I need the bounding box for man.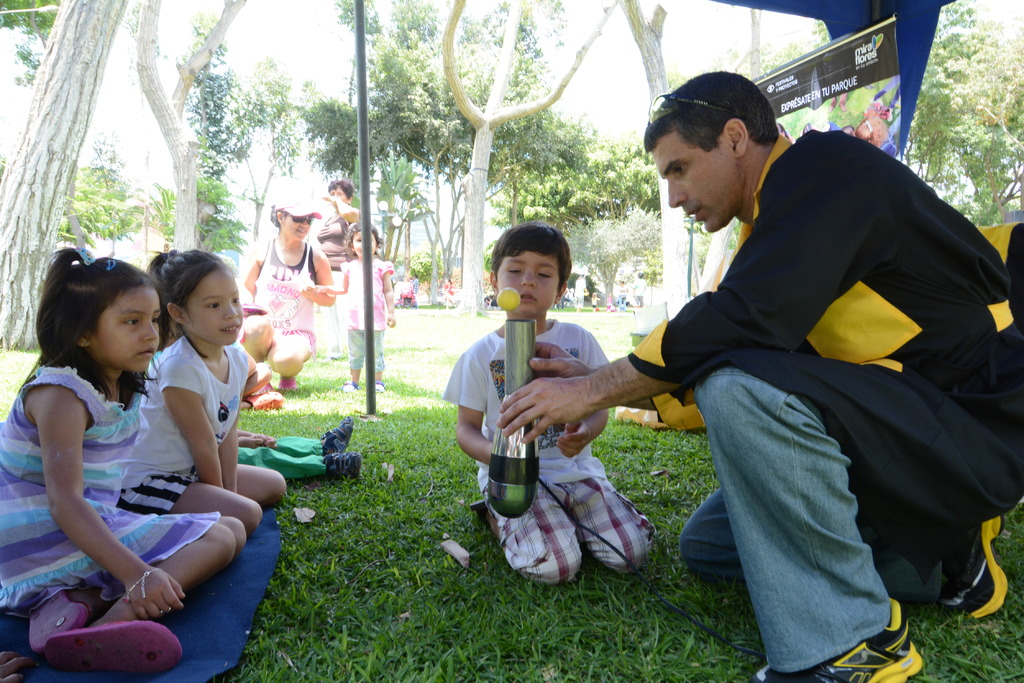
Here it is: locate(573, 87, 1003, 652).
